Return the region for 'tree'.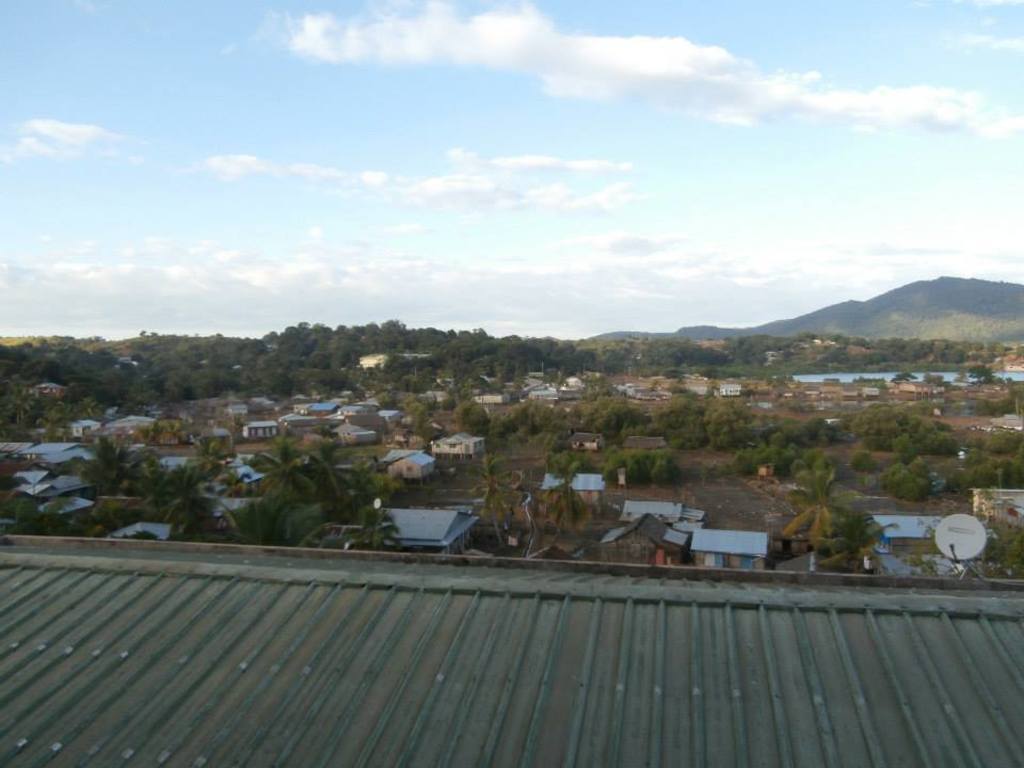
pyautogui.locateOnScreen(782, 464, 906, 585).
